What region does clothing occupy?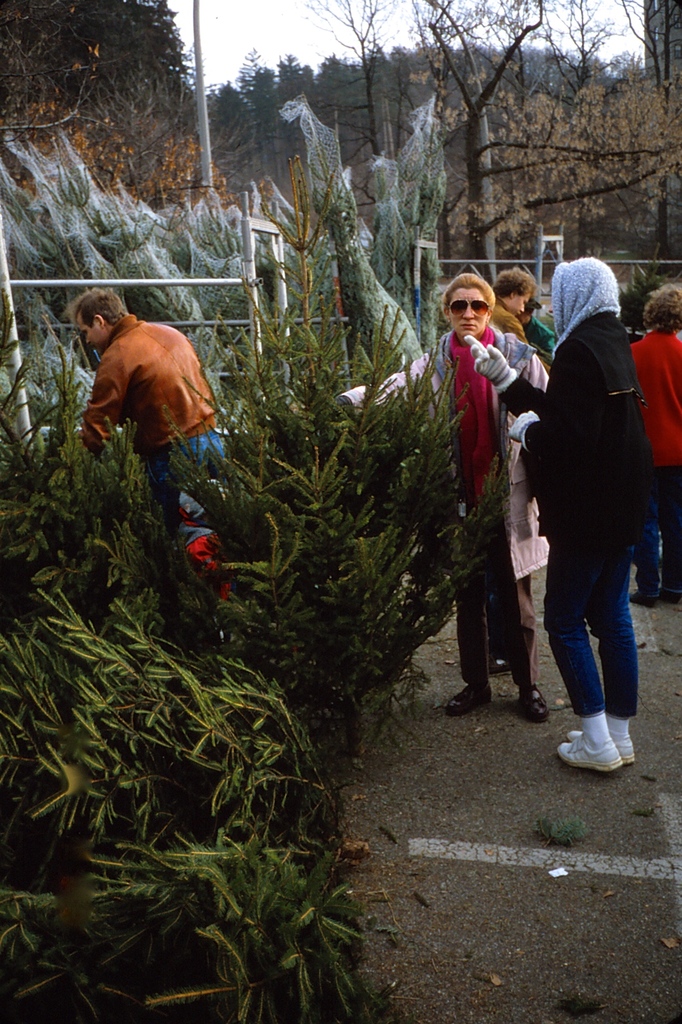
518 313 561 352.
